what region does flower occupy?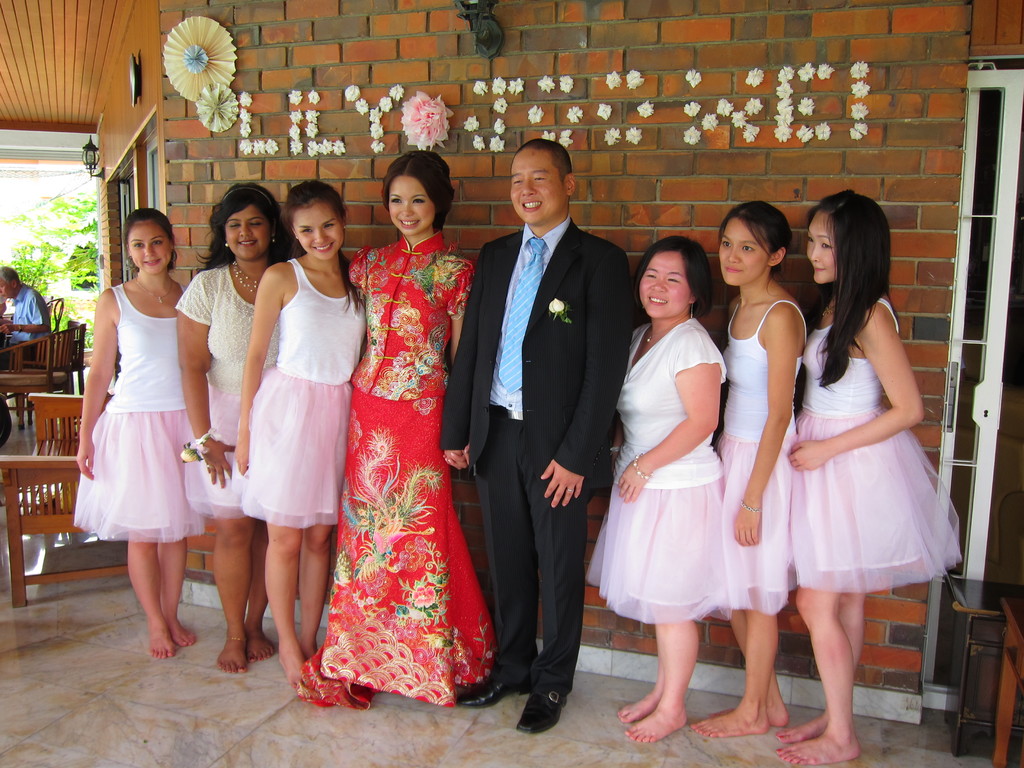
select_region(535, 77, 556, 95).
